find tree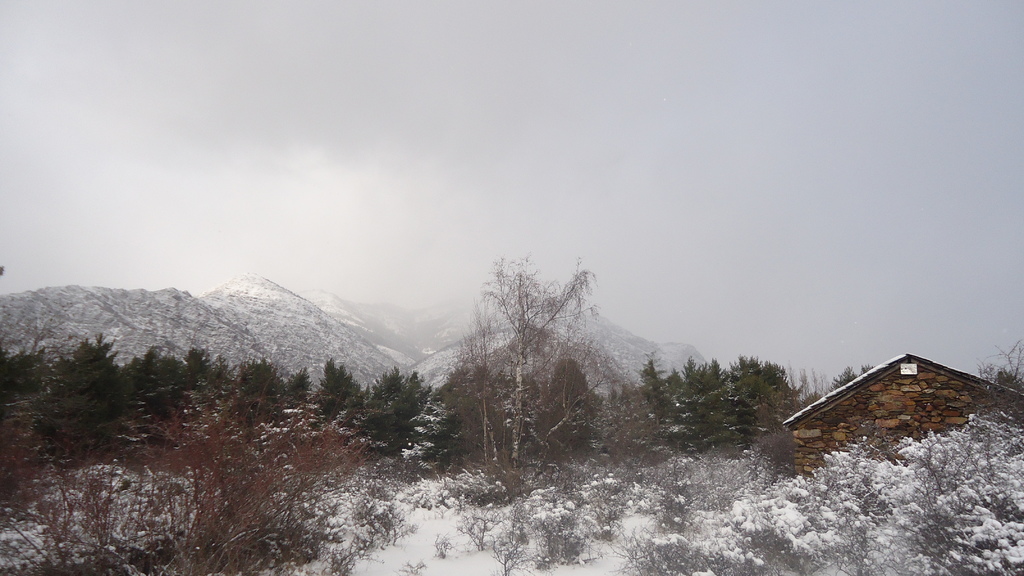
<bbox>470, 254, 633, 480</bbox>
